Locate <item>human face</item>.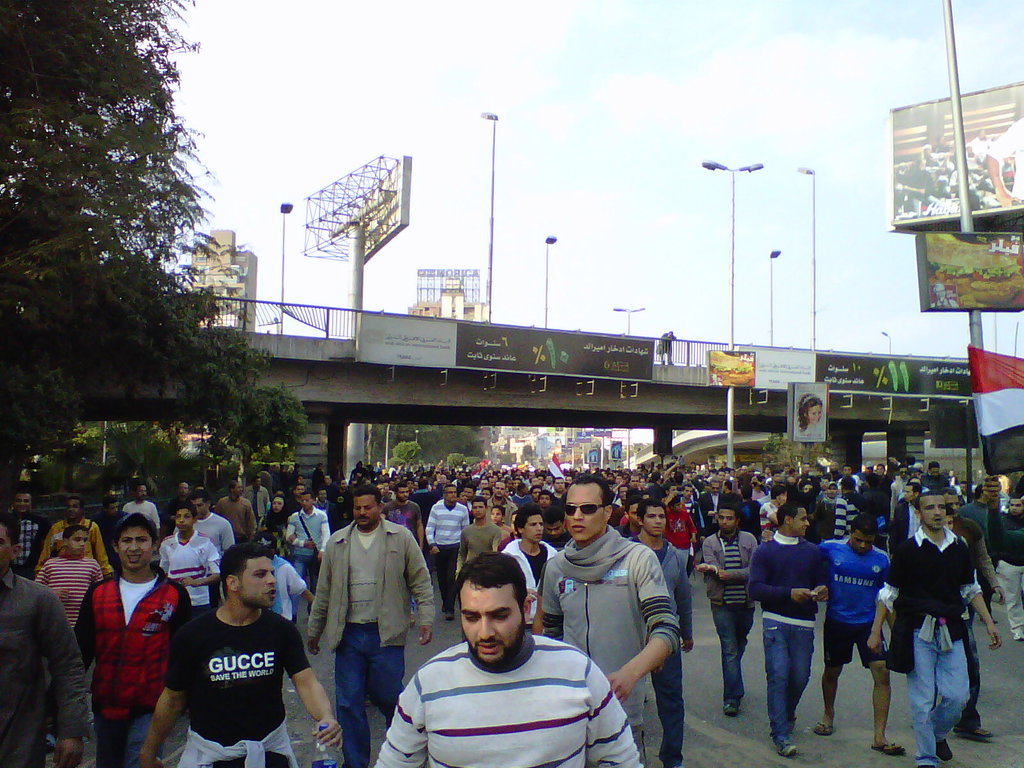
Bounding box: [456,583,522,664].
